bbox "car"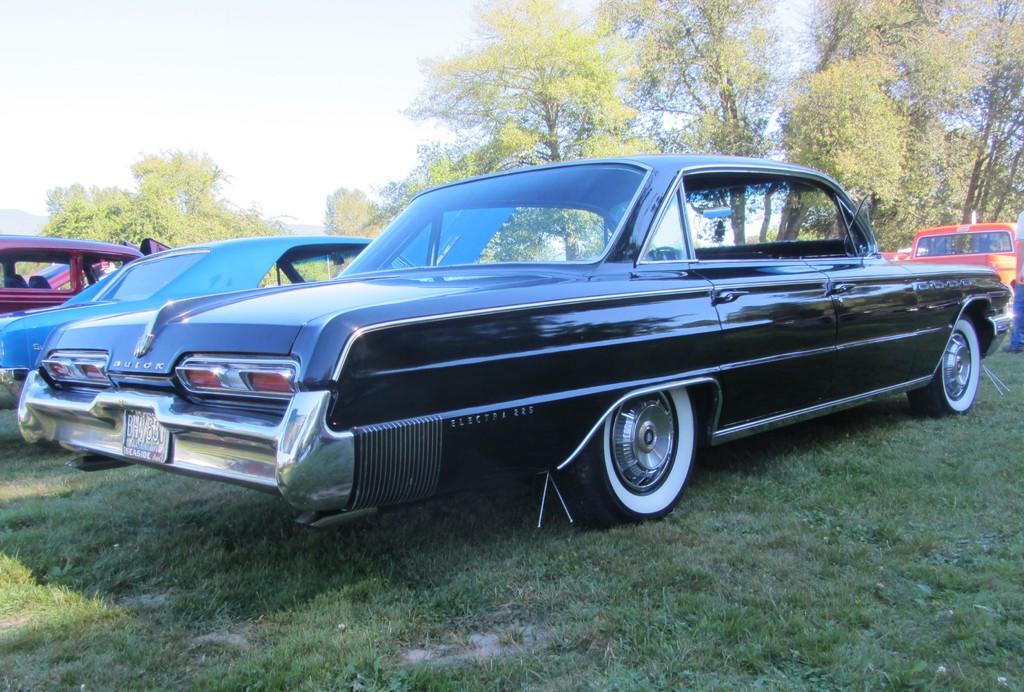
l=0, t=232, r=142, b=325
